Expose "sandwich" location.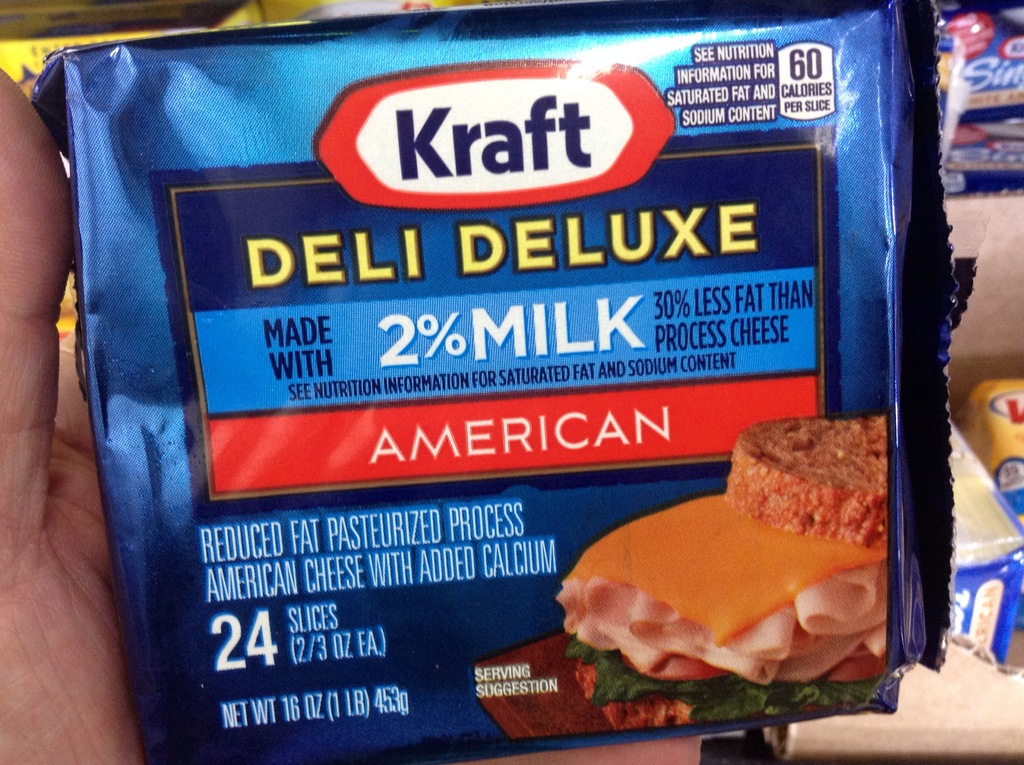
Exposed at [x1=565, y1=407, x2=897, y2=727].
